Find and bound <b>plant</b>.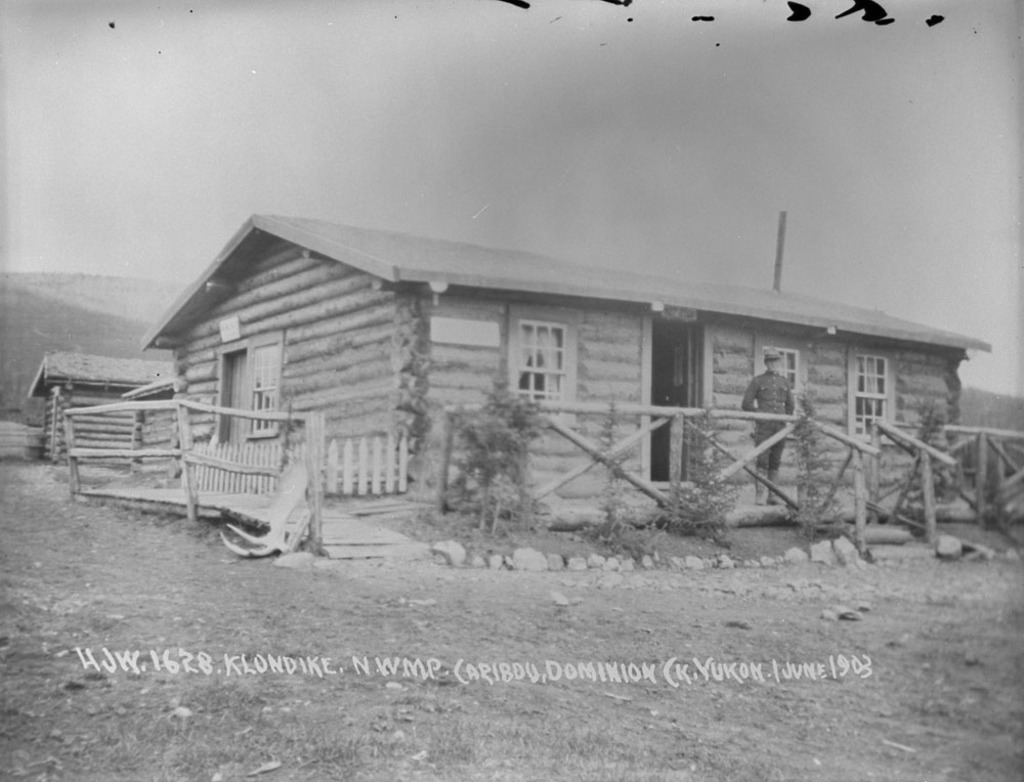
Bound: 902 385 948 513.
